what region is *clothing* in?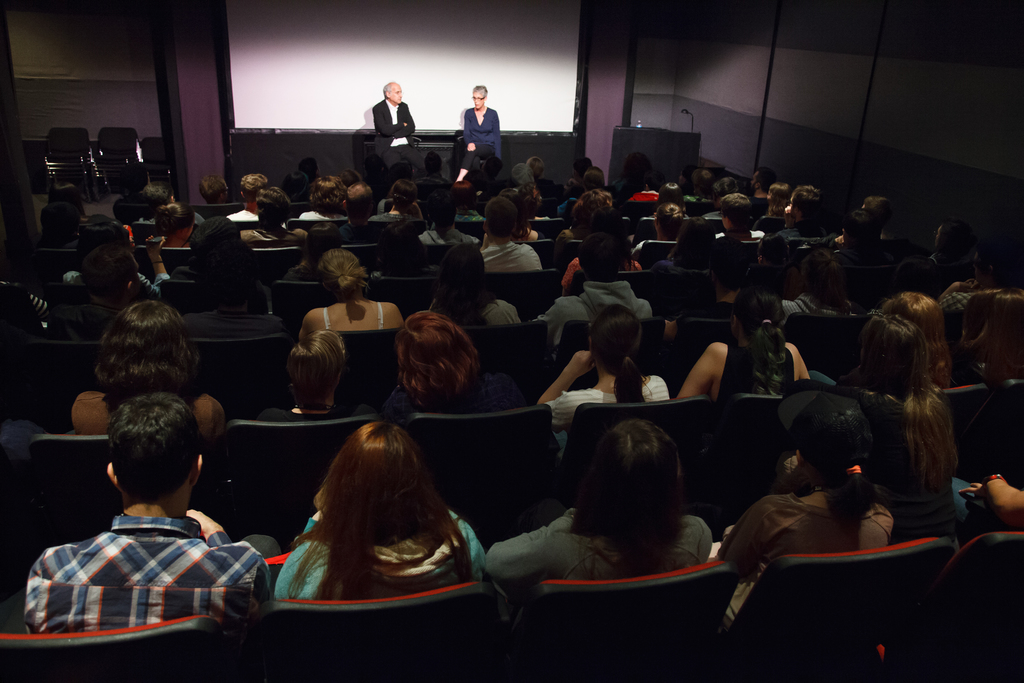
x1=716, y1=229, x2=774, y2=240.
